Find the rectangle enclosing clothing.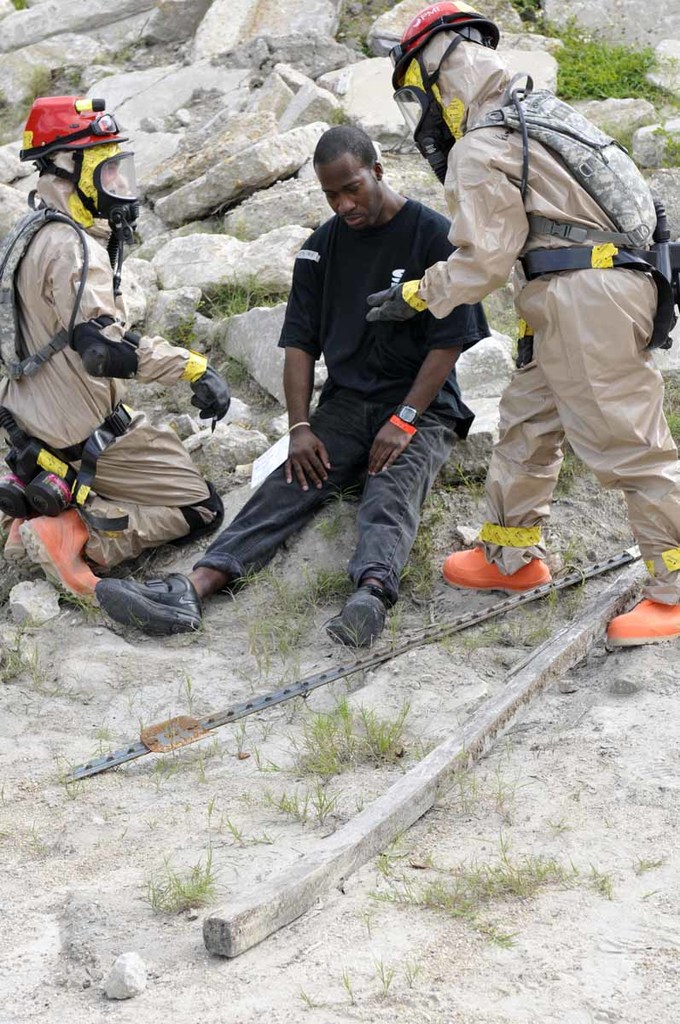
[x1=3, y1=172, x2=248, y2=570].
